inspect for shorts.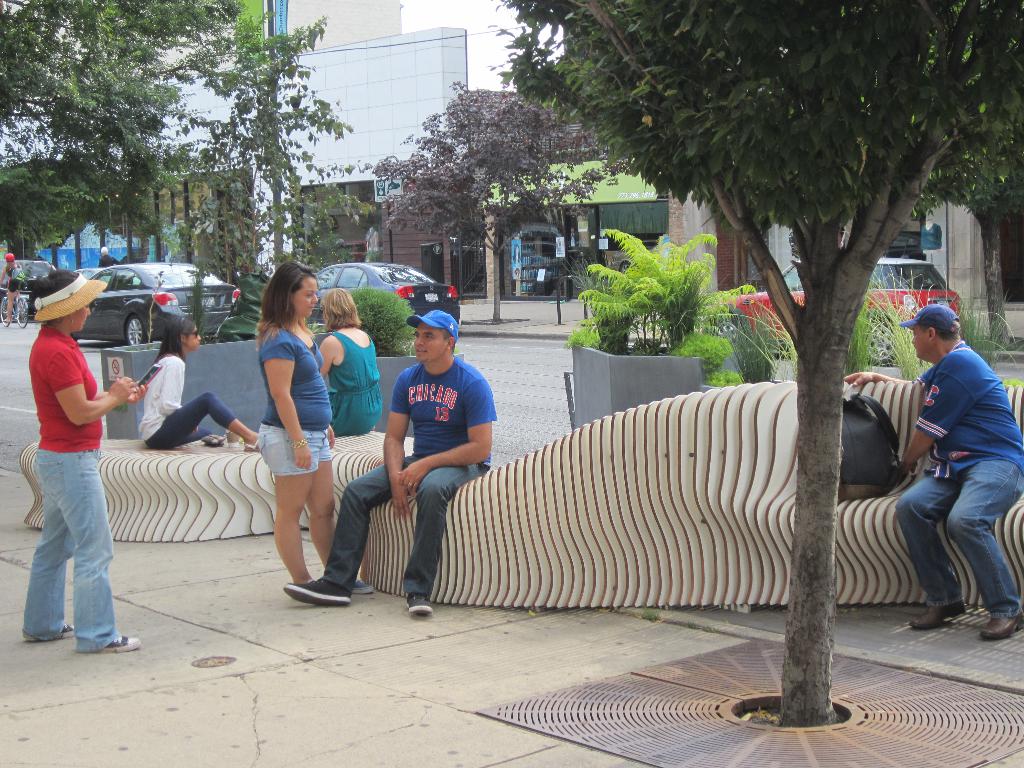
Inspection: bbox=(259, 426, 333, 477).
